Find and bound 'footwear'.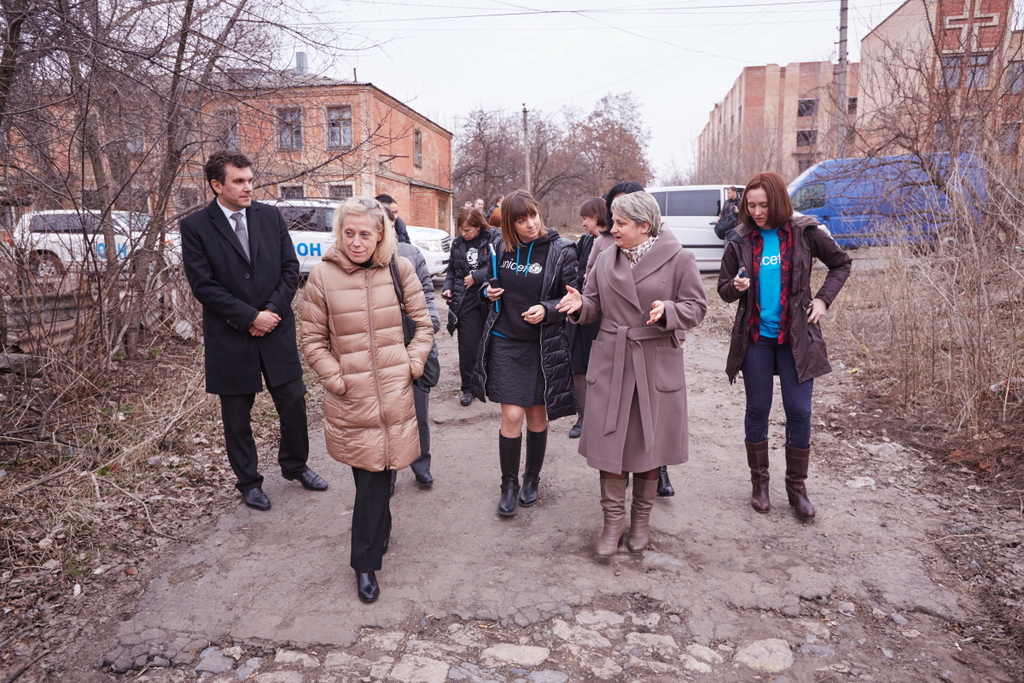
Bound: <bbox>236, 470, 276, 514</bbox>.
